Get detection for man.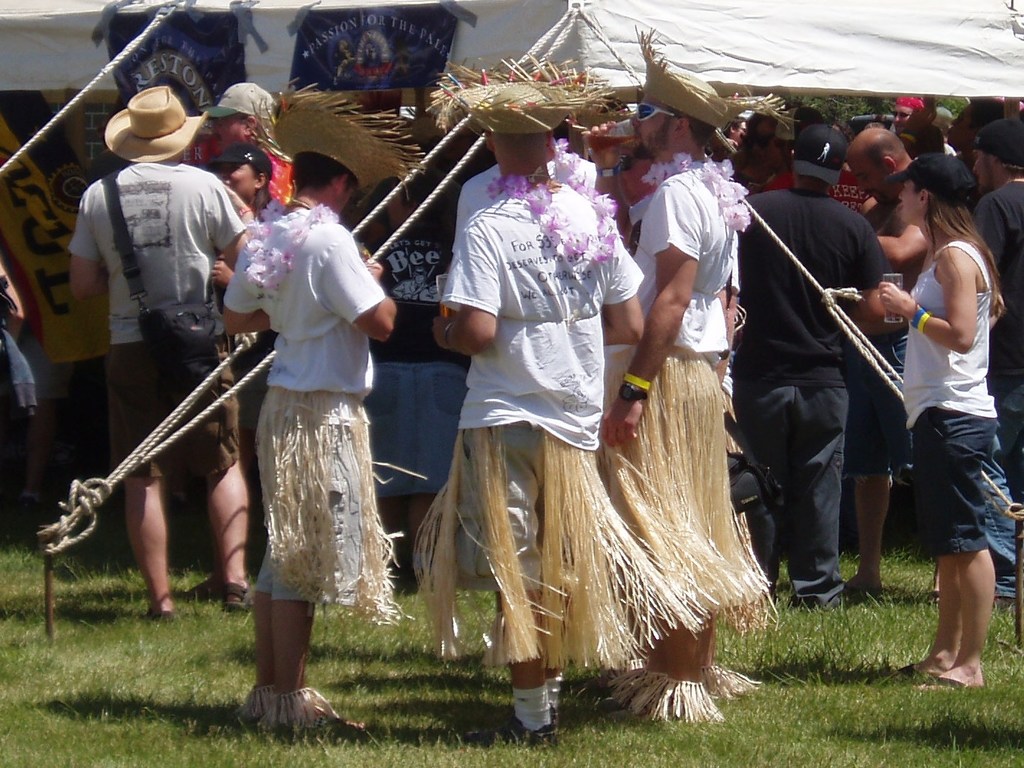
Detection: (left=449, top=105, right=597, bottom=263).
